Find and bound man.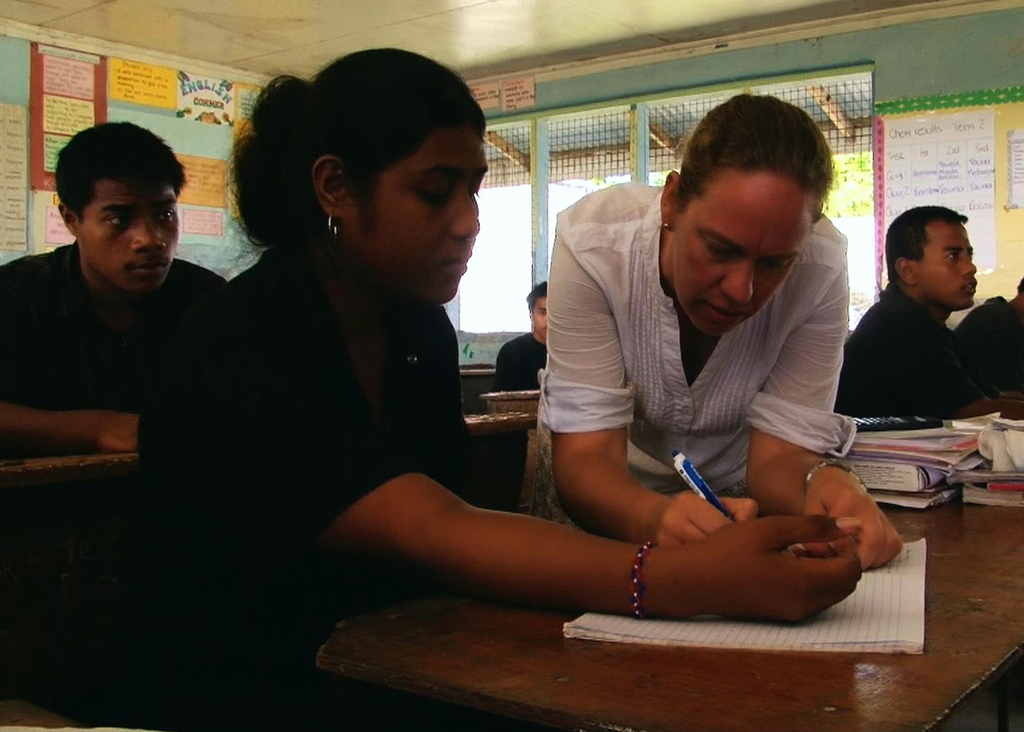
Bound: 833,204,1023,432.
